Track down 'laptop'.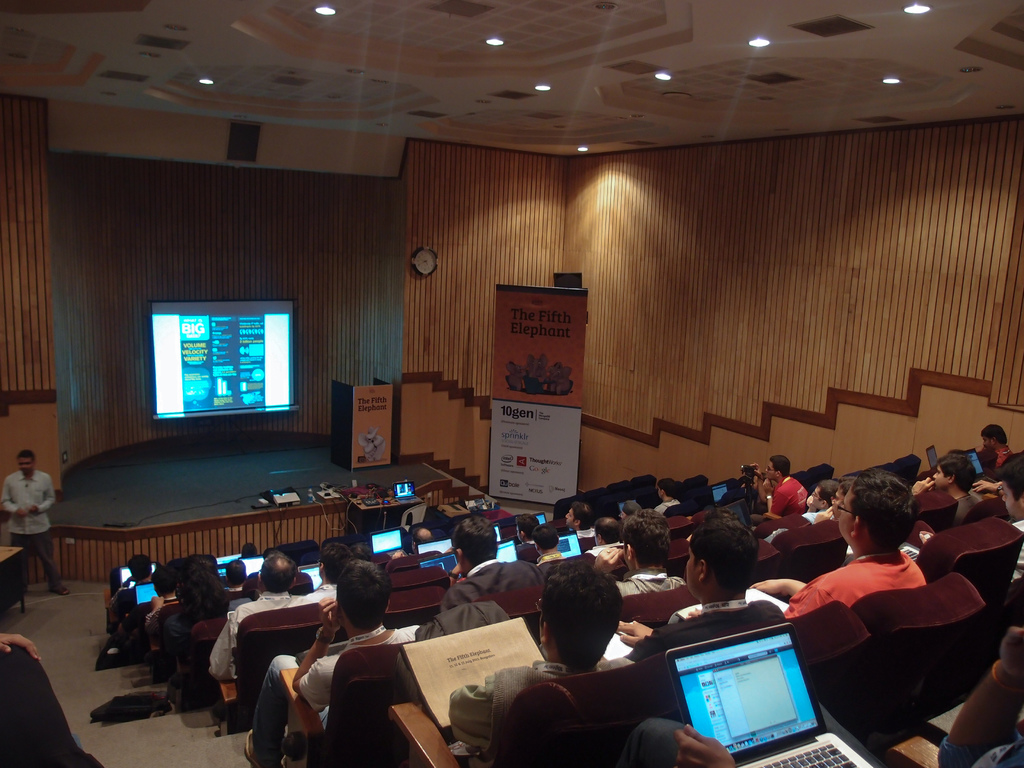
Tracked to select_region(369, 527, 409, 556).
